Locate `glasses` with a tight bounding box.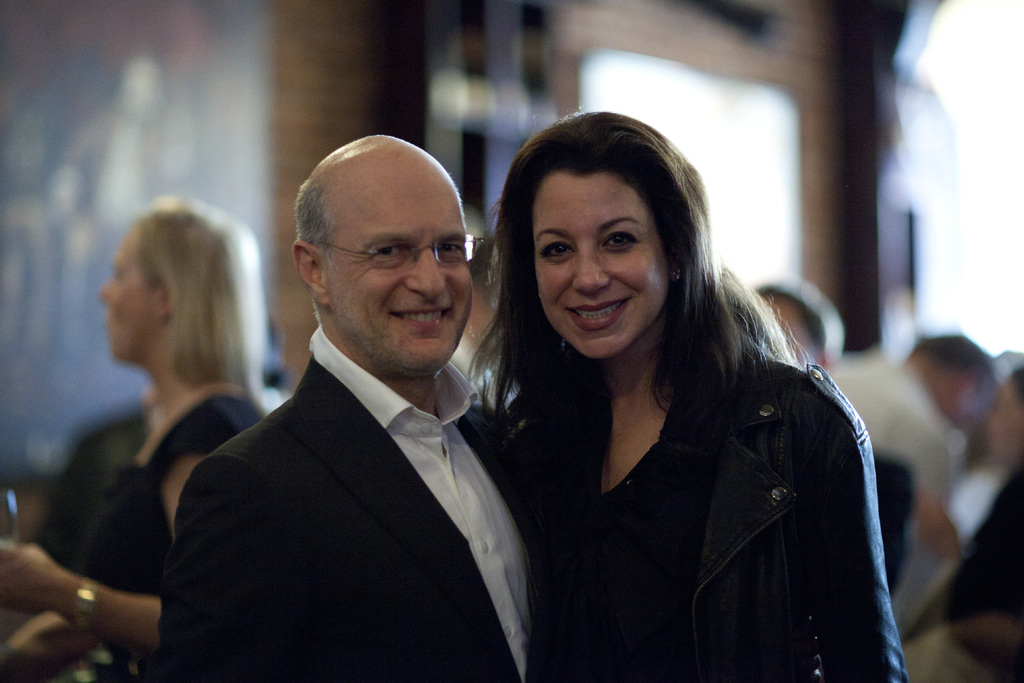
[left=307, top=229, right=473, bottom=281].
